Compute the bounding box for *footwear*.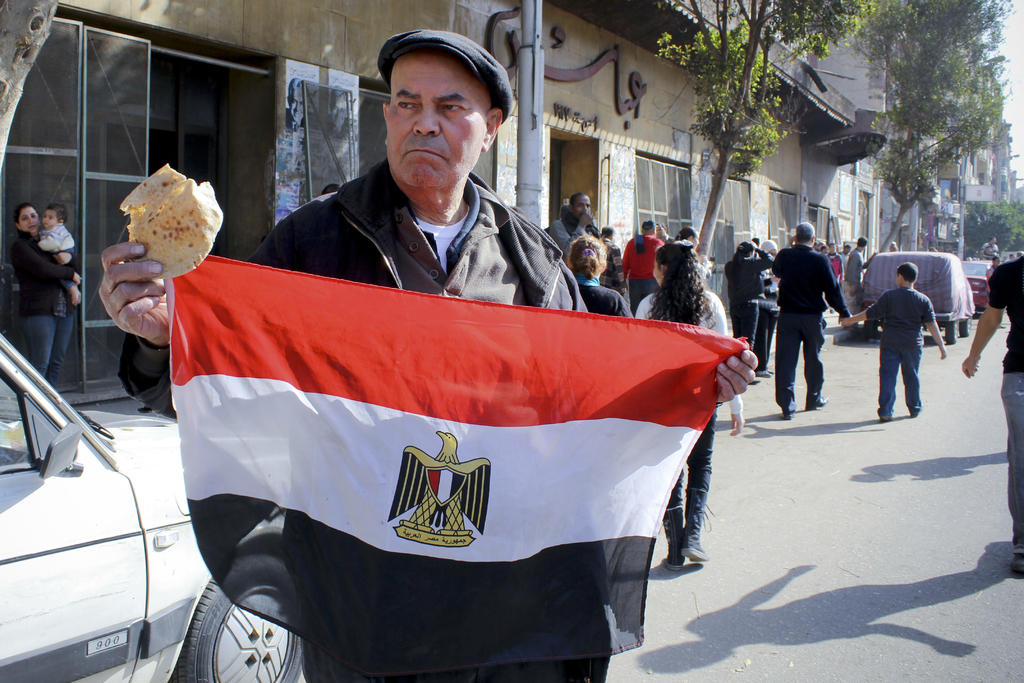
<region>783, 400, 799, 419</region>.
